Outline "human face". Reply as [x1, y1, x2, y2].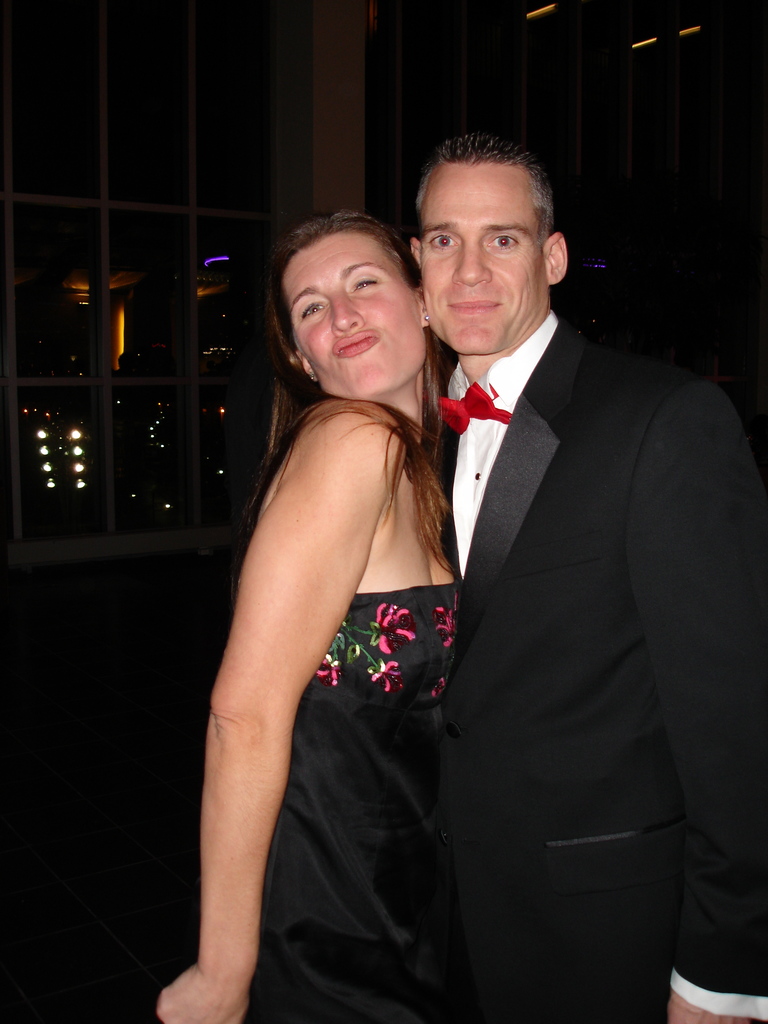
[418, 159, 546, 360].
